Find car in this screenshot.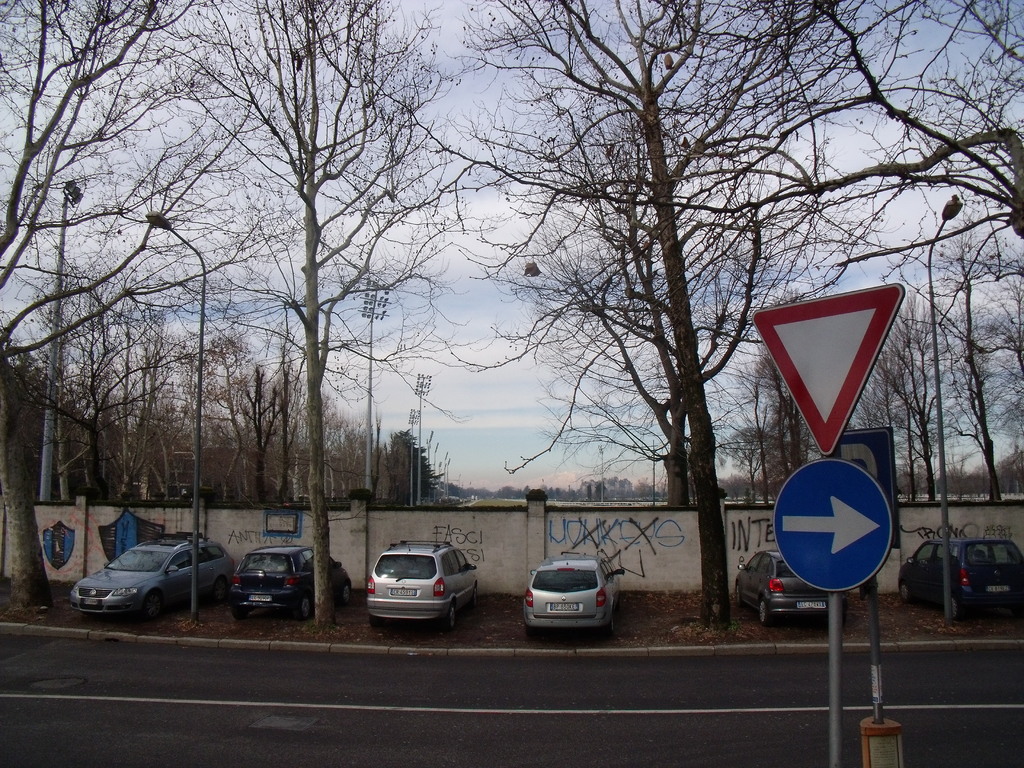
The bounding box for car is 737 547 849 632.
